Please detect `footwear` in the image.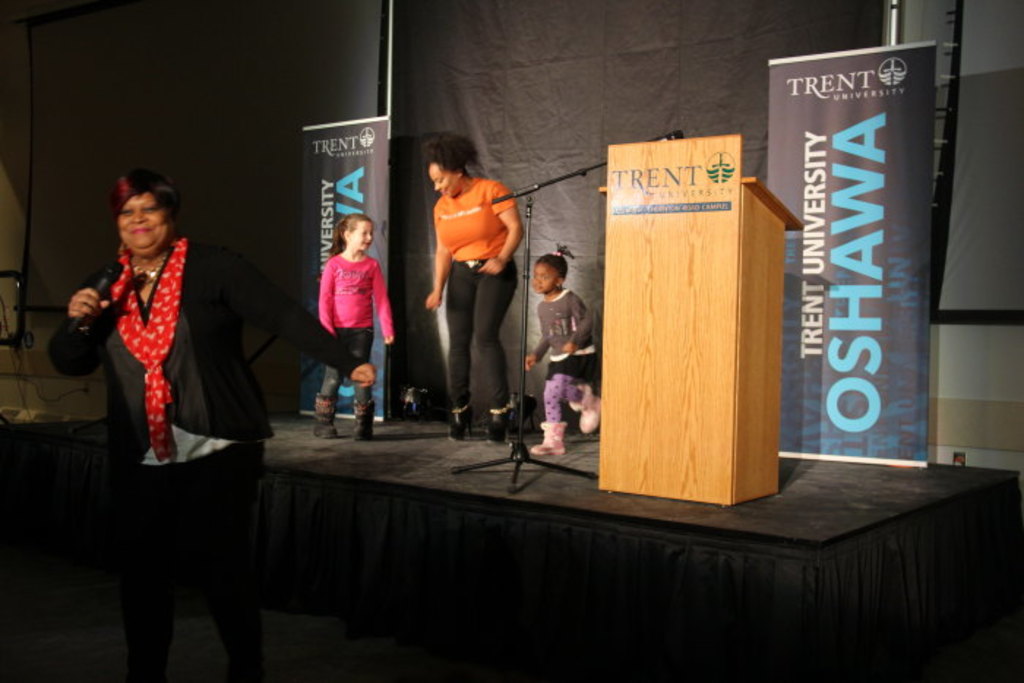
[left=568, top=383, right=611, bottom=437].
